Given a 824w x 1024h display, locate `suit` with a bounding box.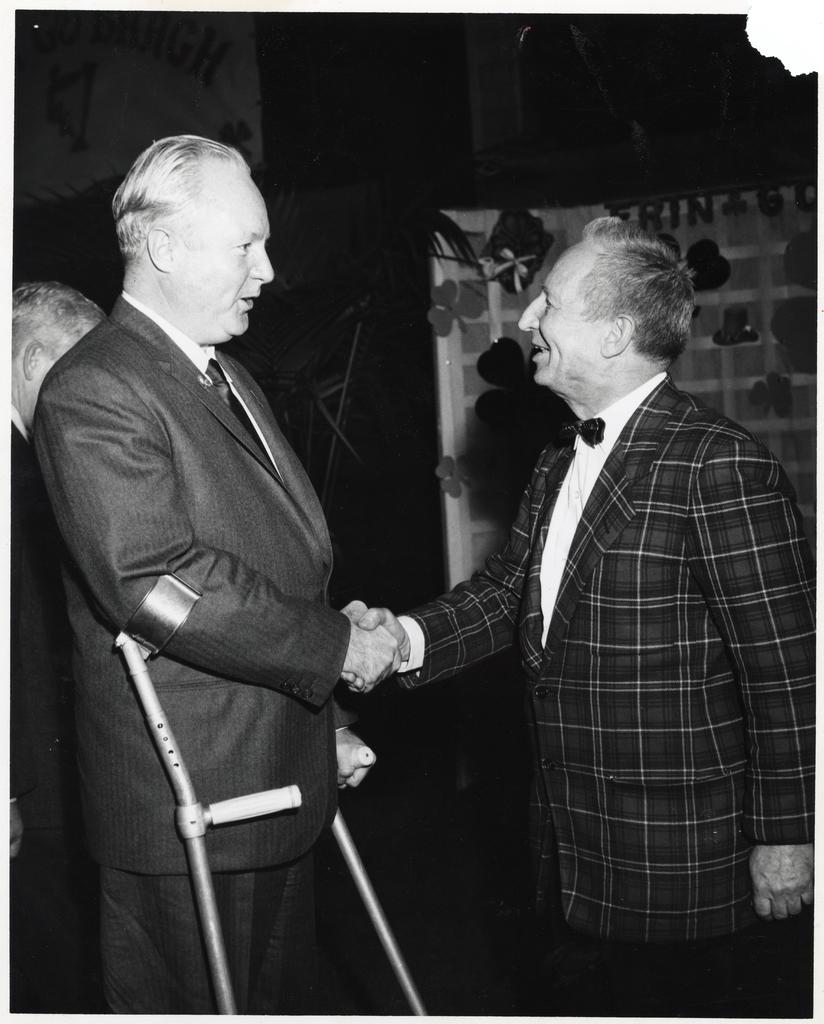
Located: <box>380,268,798,966</box>.
